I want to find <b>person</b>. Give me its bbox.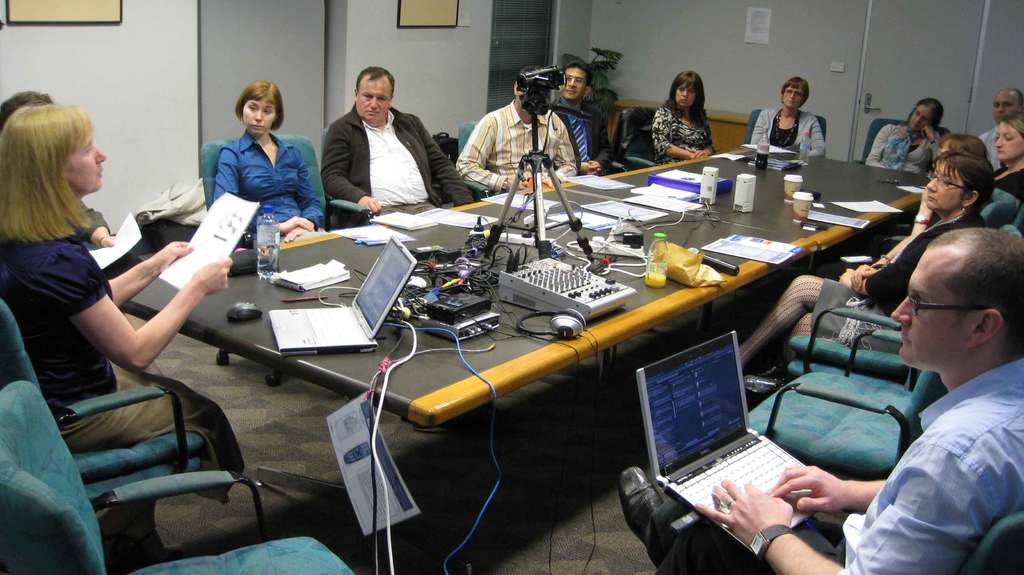
(left=652, top=69, right=719, bottom=163).
